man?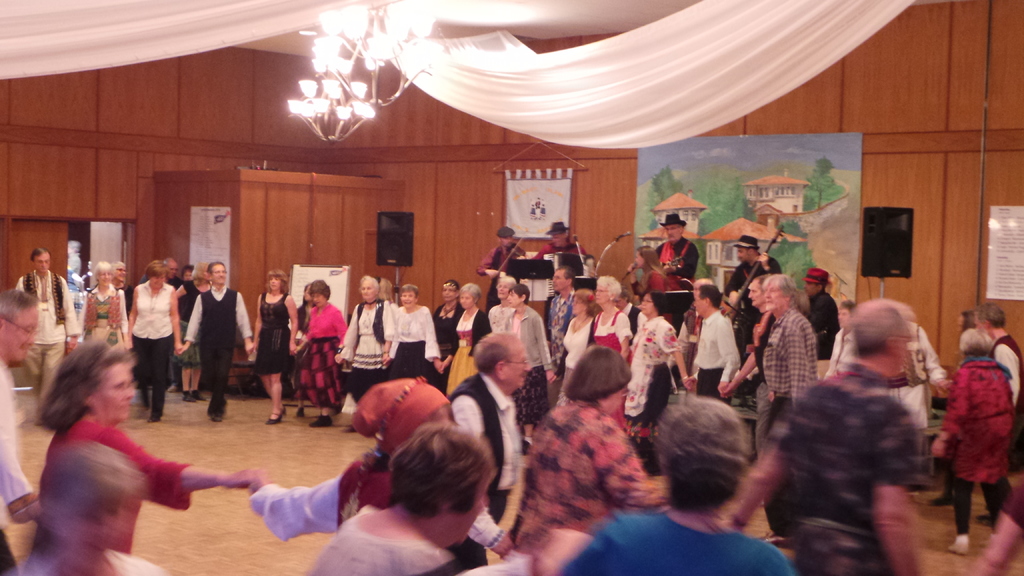
left=772, top=296, right=965, bottom=562
